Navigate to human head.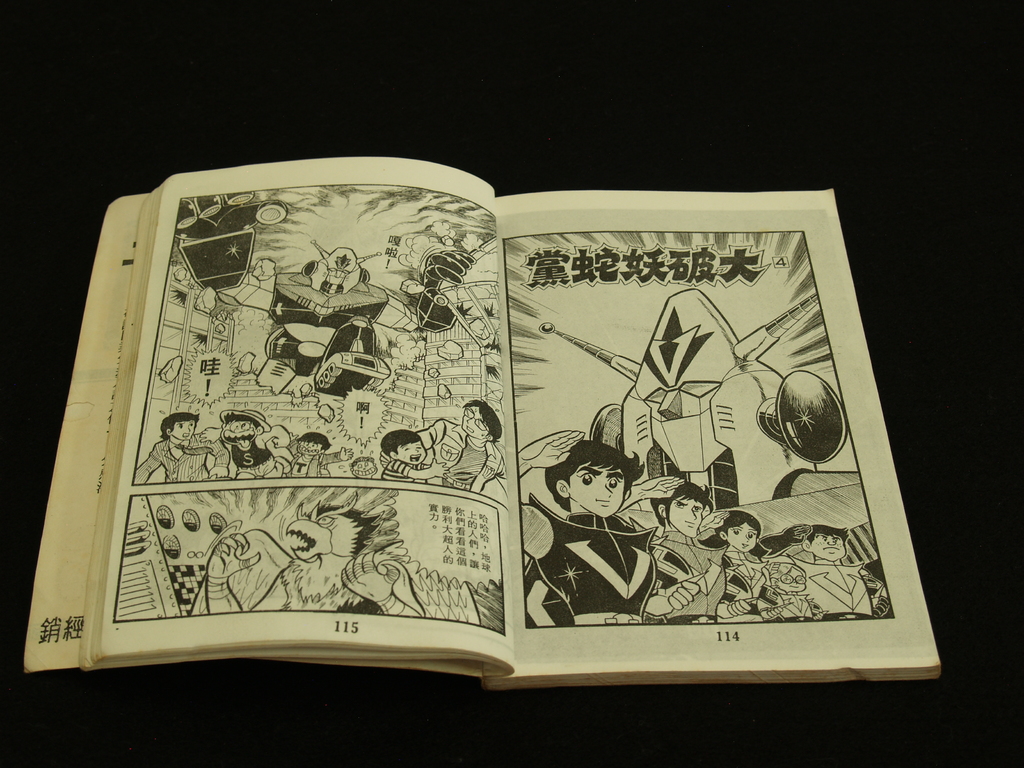
Navigation target: pyautogui.locateOnScreen(461, 400, 504, 444).
